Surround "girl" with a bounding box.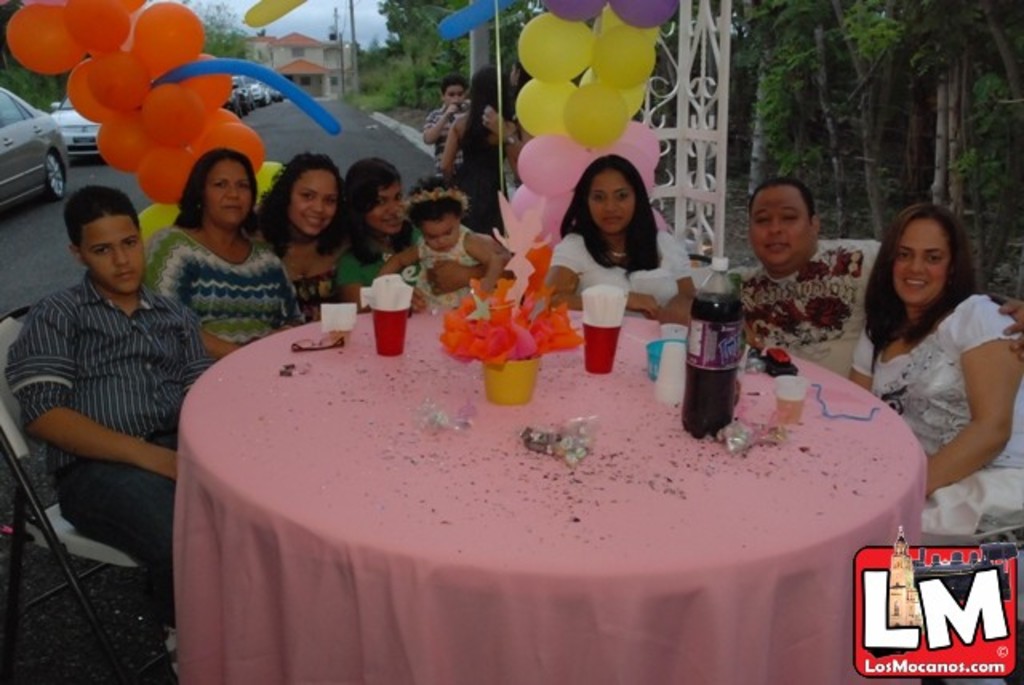
(left=843, top=200, right=1022, bottom=547).
